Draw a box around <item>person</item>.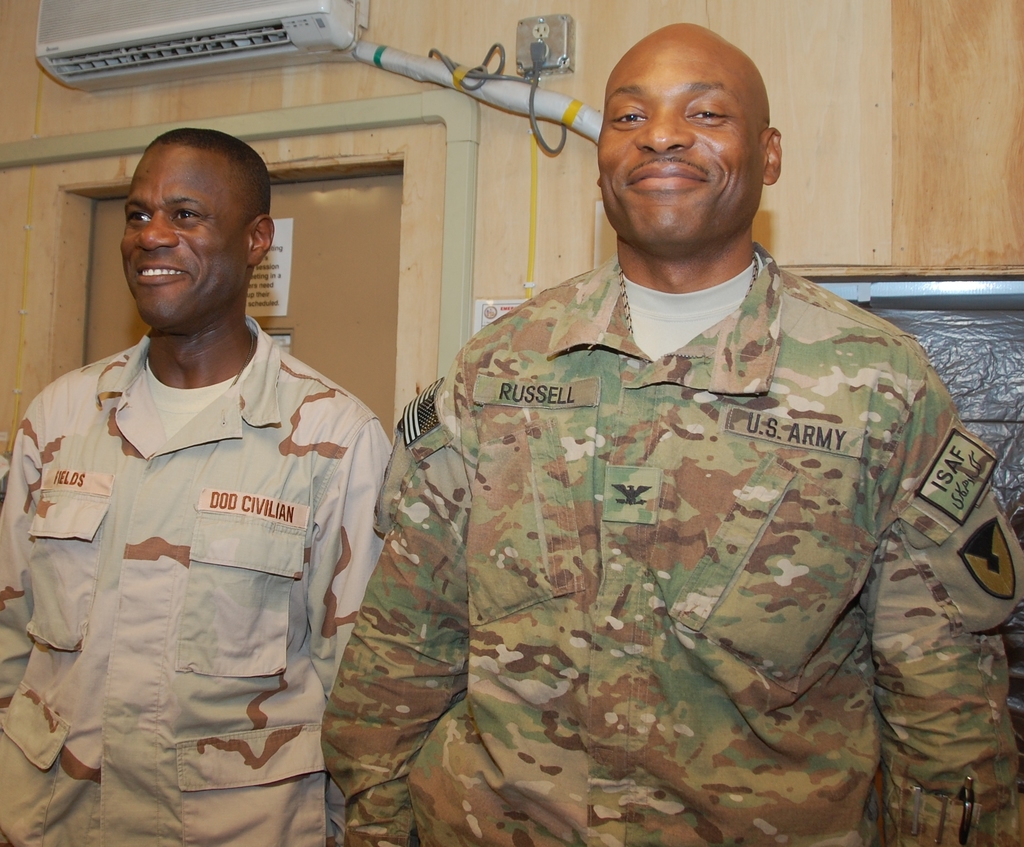
(0,124,396,846).
